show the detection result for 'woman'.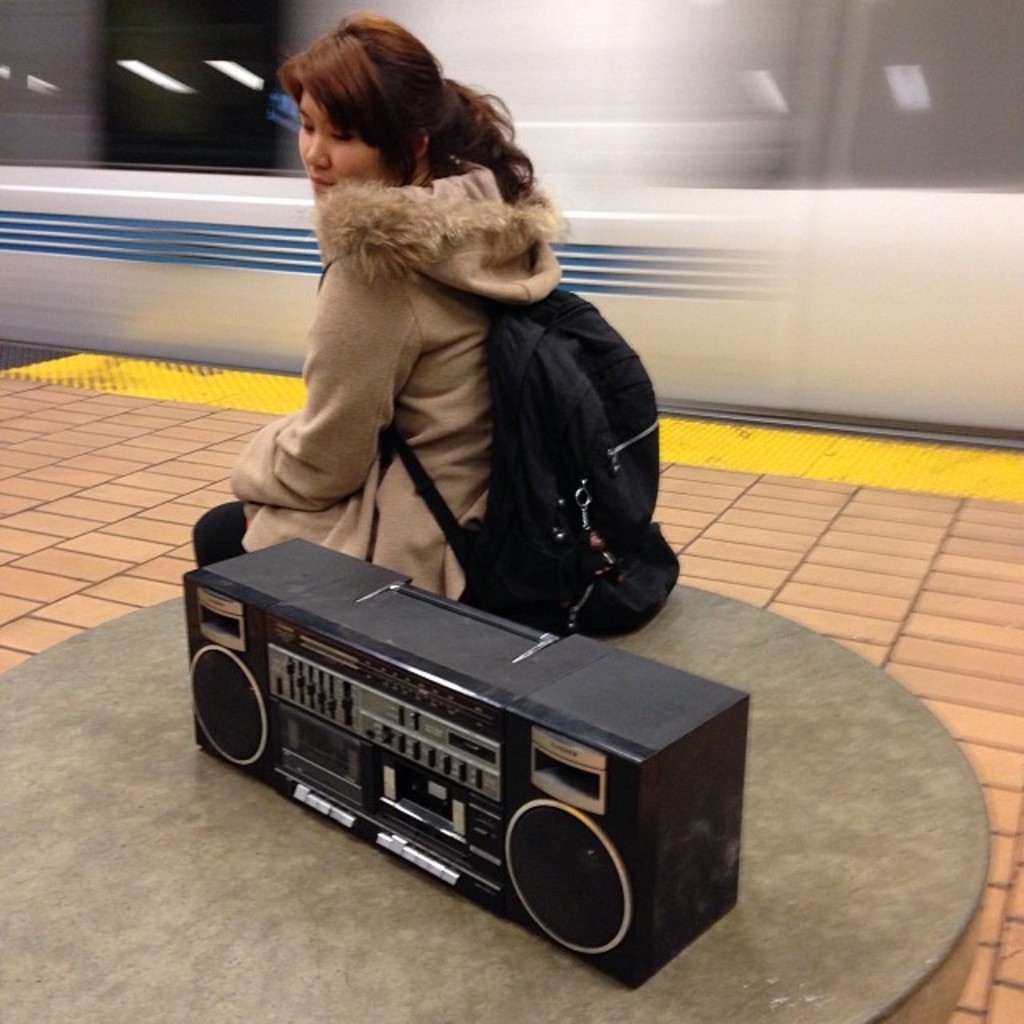
[x1=211, y1=32, x2=683, y2=686].
